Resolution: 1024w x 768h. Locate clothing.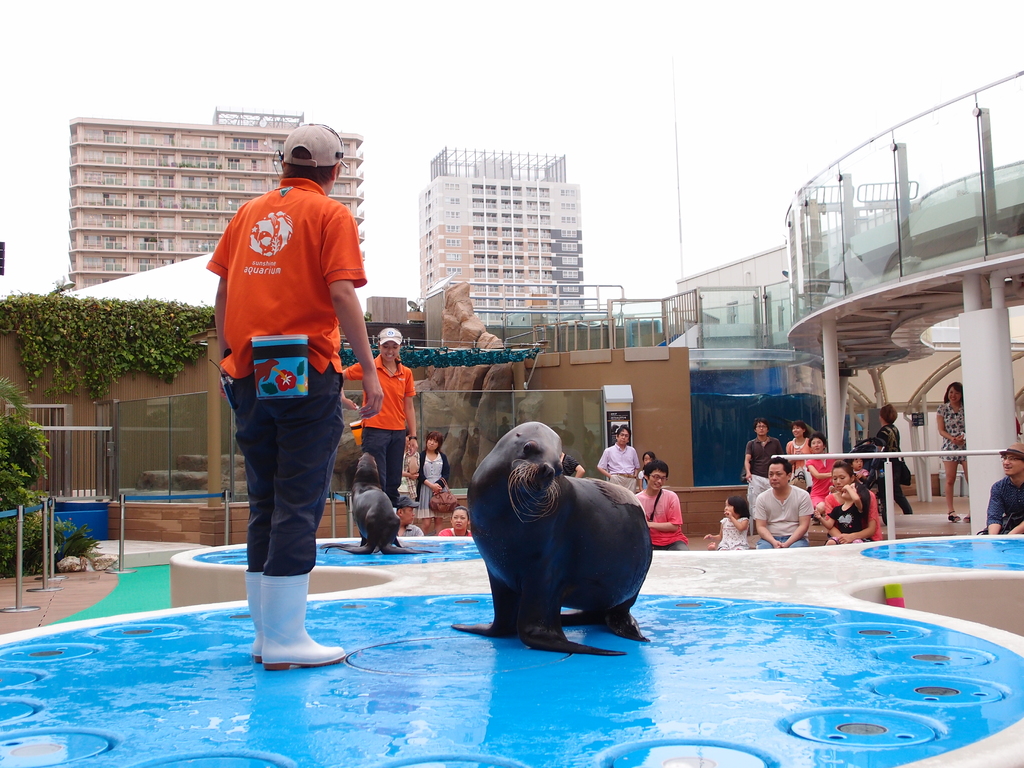
{"x1": 785, "y1": 438, "x2": 806, "y2": 483}.
